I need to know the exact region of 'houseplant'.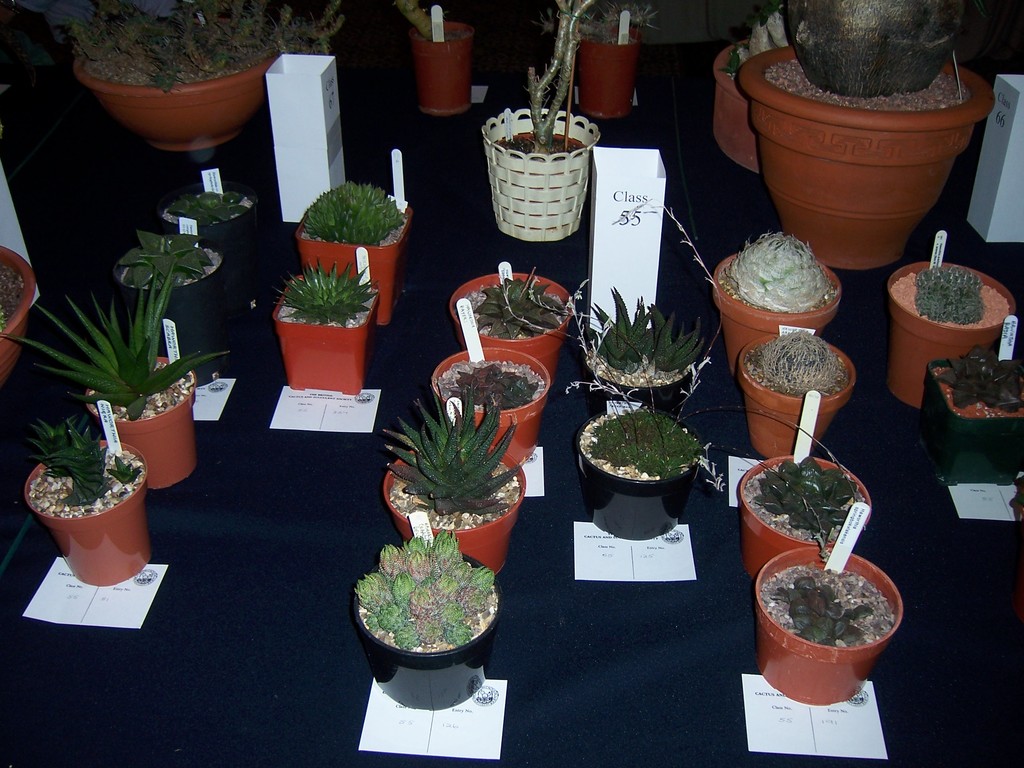
Region: [740, 0, 997, 275].
